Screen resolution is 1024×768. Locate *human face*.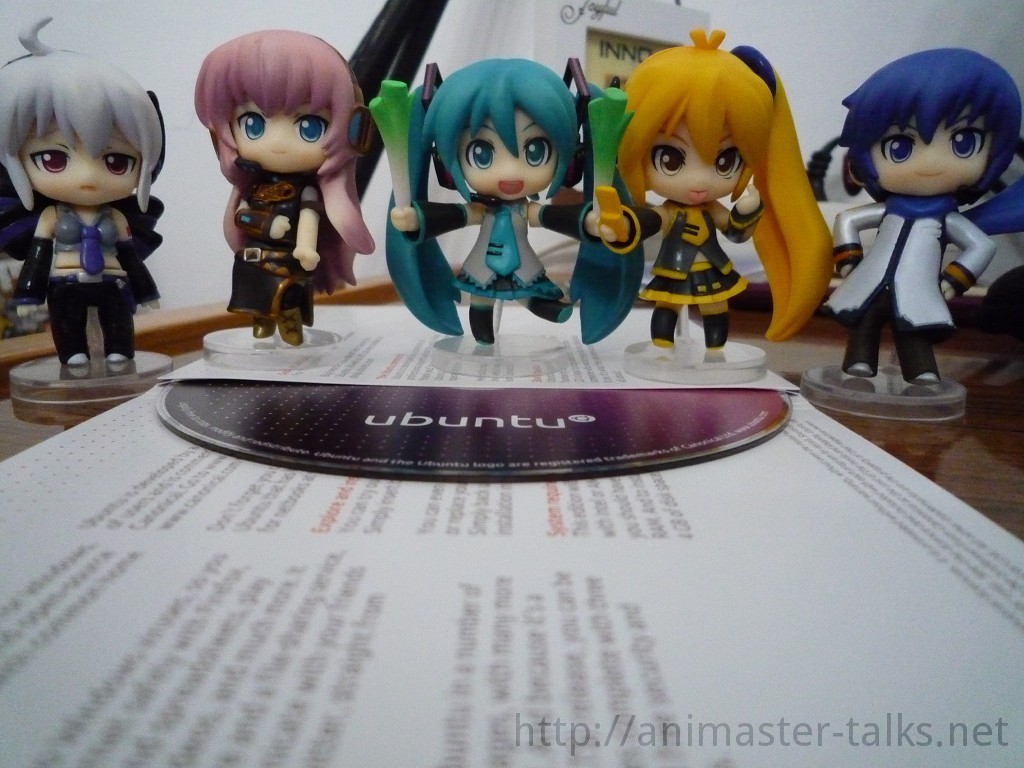
region(456, 109, 554, 202).
